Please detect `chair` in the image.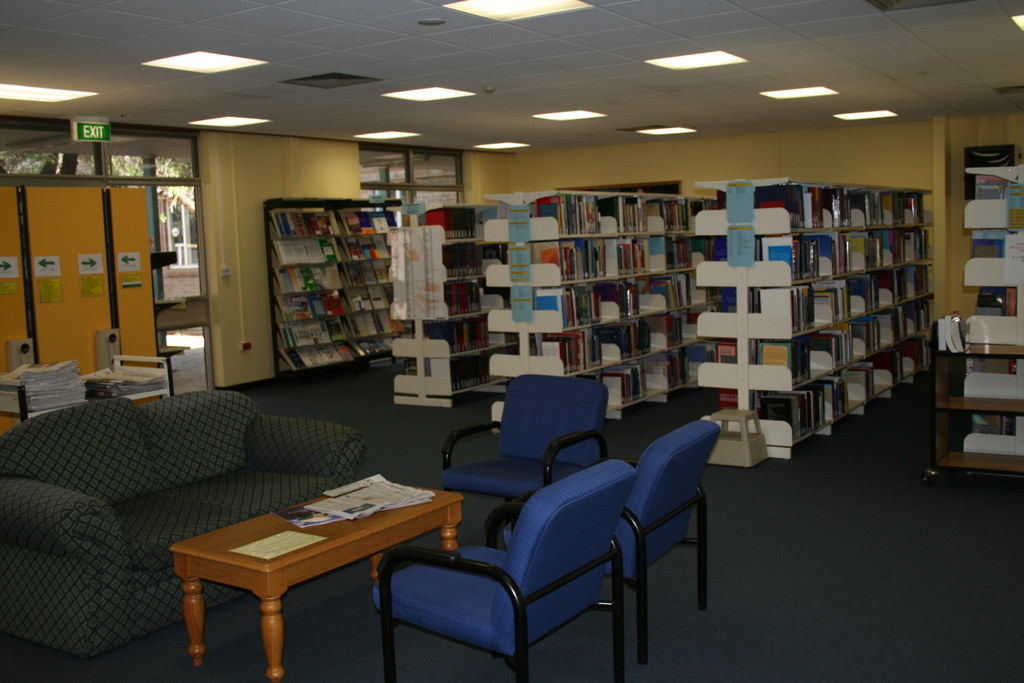
select_region(440, 372, 610, 530).
